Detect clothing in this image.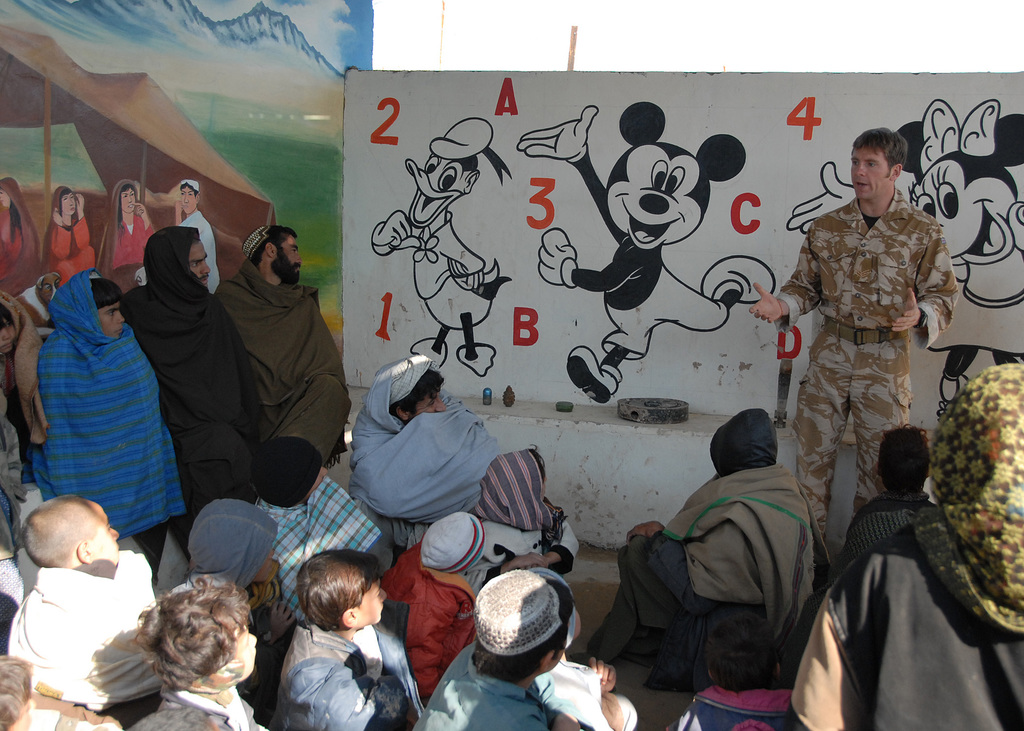
Detection: select_region(120, 225, 253, 524).
